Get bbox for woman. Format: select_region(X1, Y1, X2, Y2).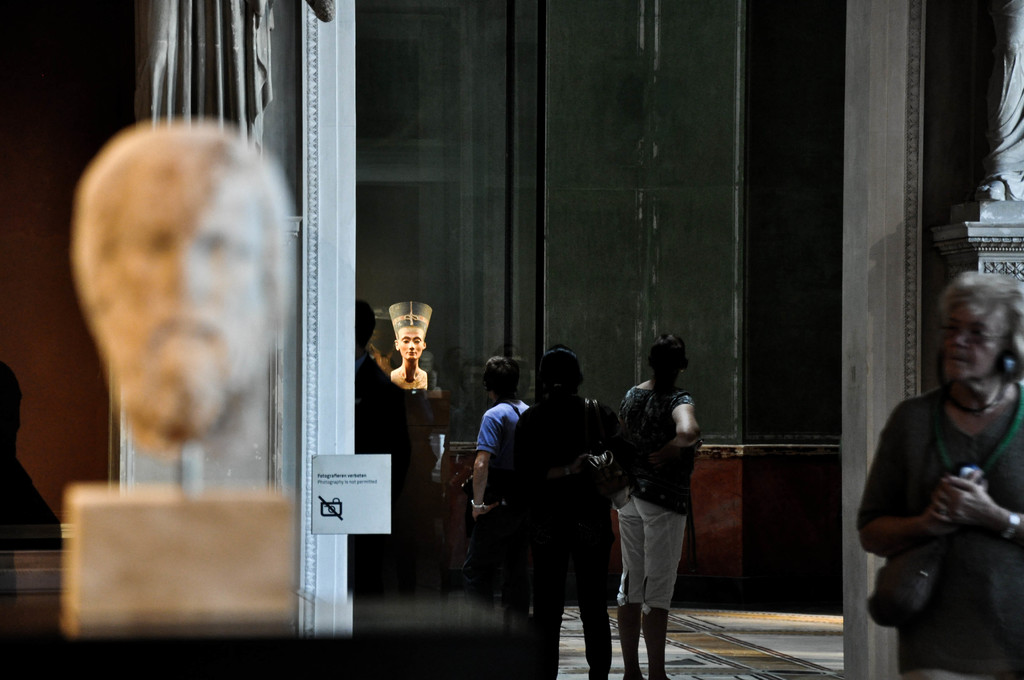
select_region(615, 334, 704, 679).
